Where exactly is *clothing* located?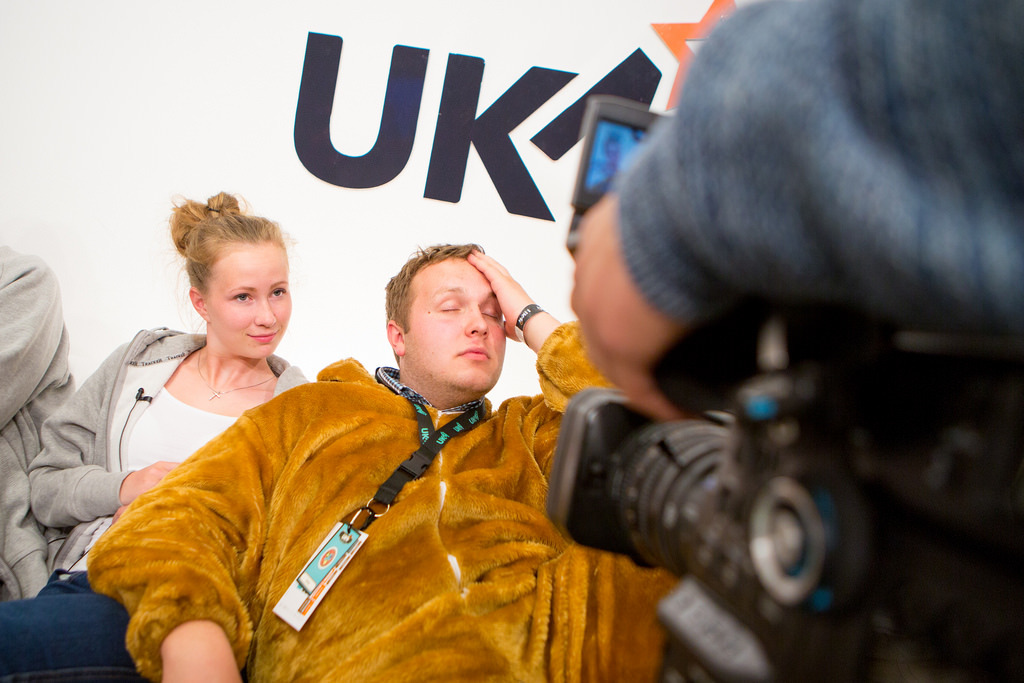
Its bounding box is region(0, 326, 316, 682).
